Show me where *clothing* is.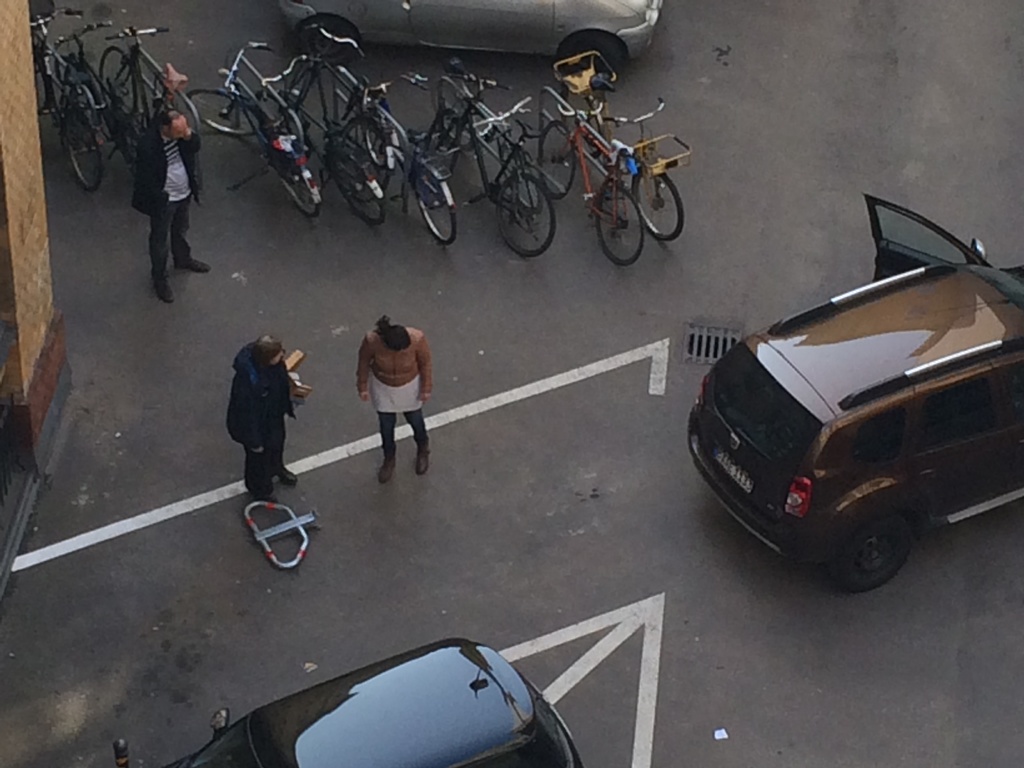
*clothing* is at Rect(129, 124, 205, 283).
